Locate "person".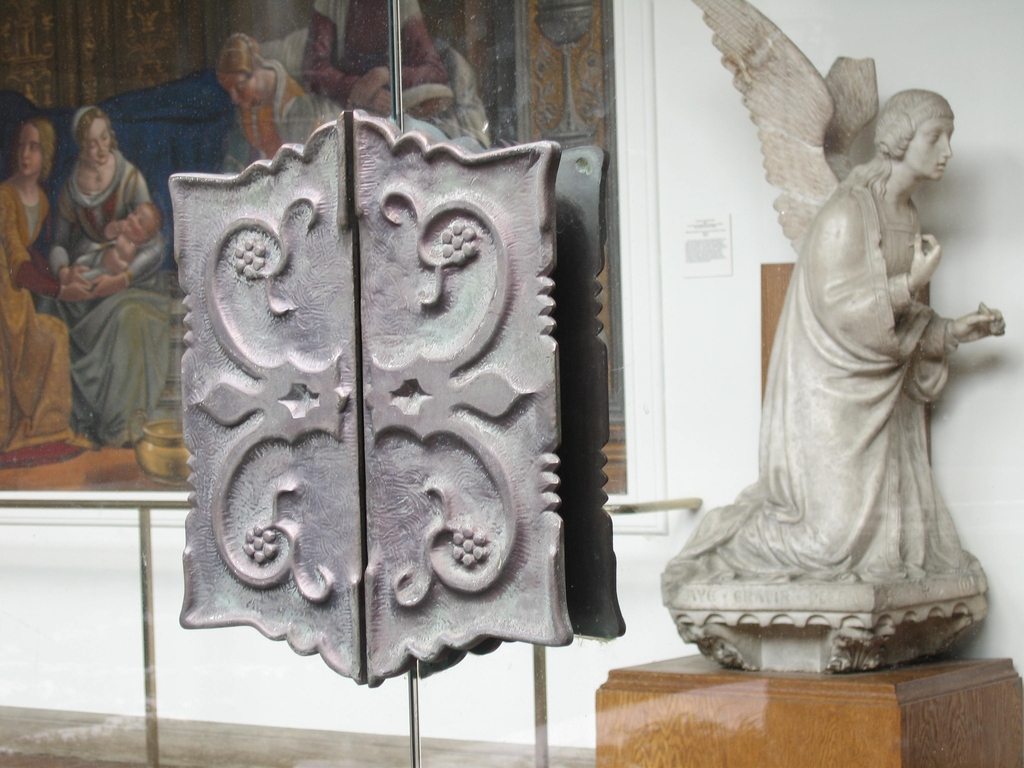
Bounding box: region(223, 17, 321, 172).
